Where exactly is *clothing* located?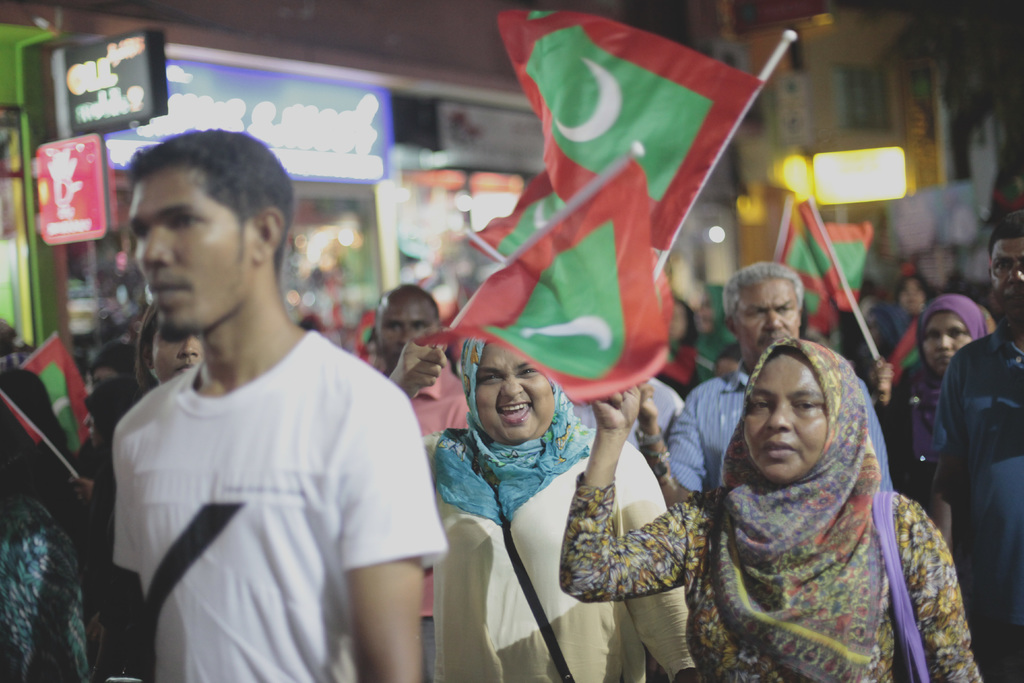
Its bounding box is bbox=(0, 488, 101, 682).
